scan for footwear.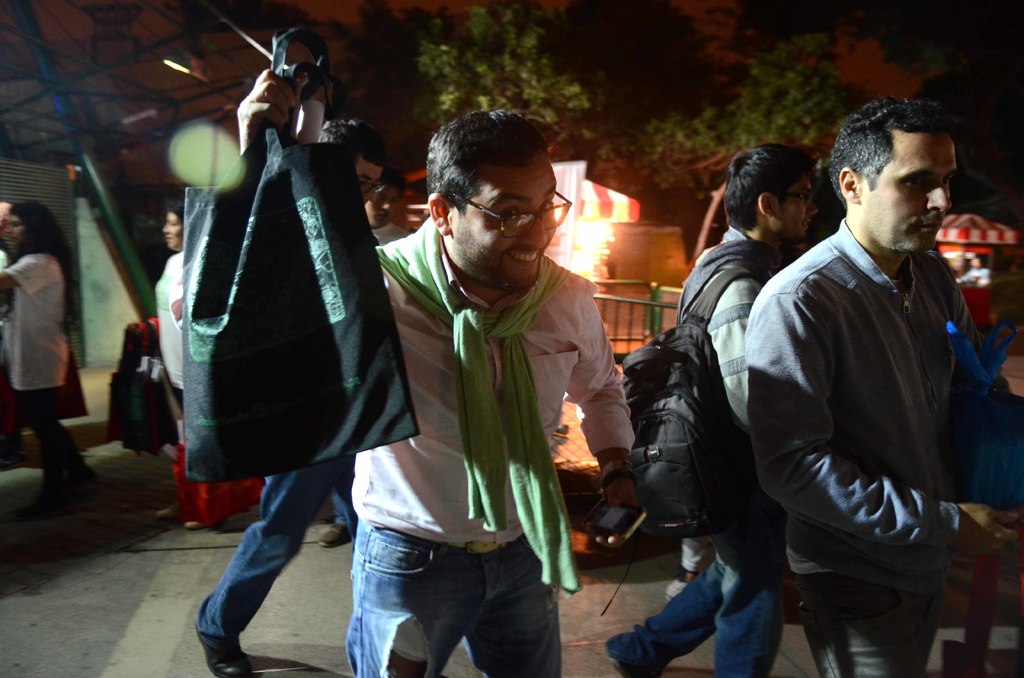
Scan result: 195/637/250/677.
